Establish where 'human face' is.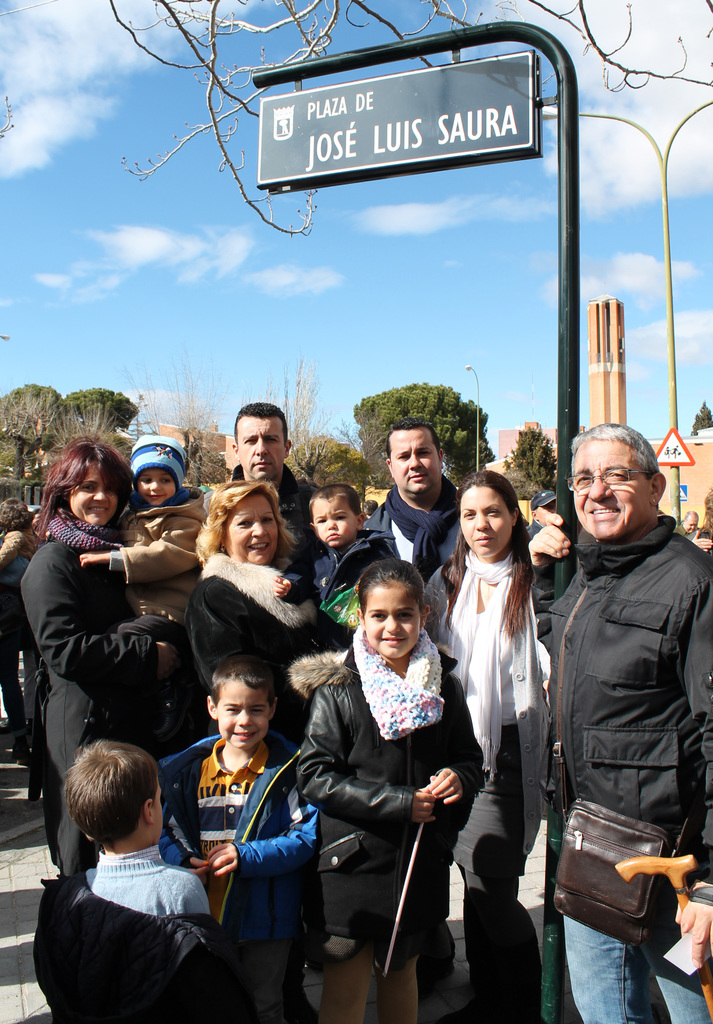
Established at 566 440 650 543.
